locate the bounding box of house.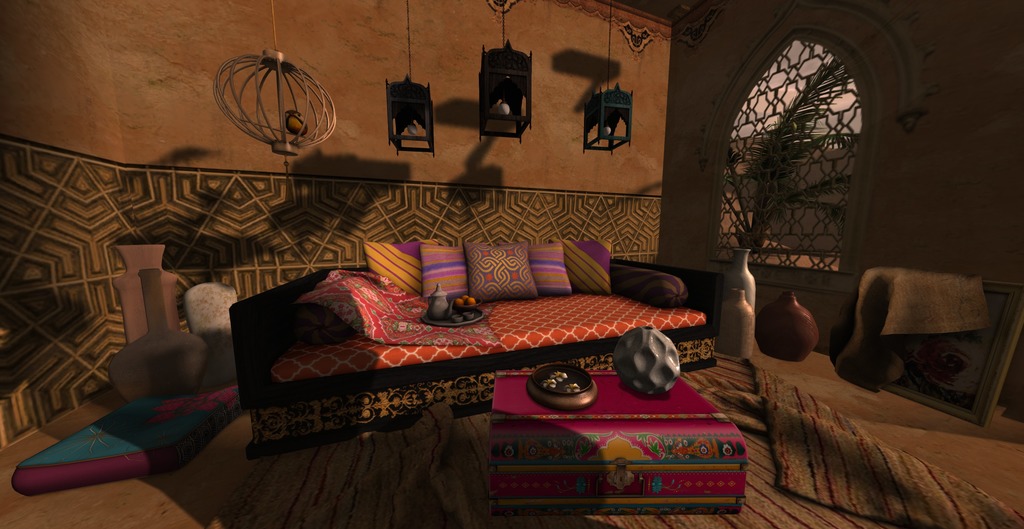
Bounding box: crop(24, 38, 899, 500).
